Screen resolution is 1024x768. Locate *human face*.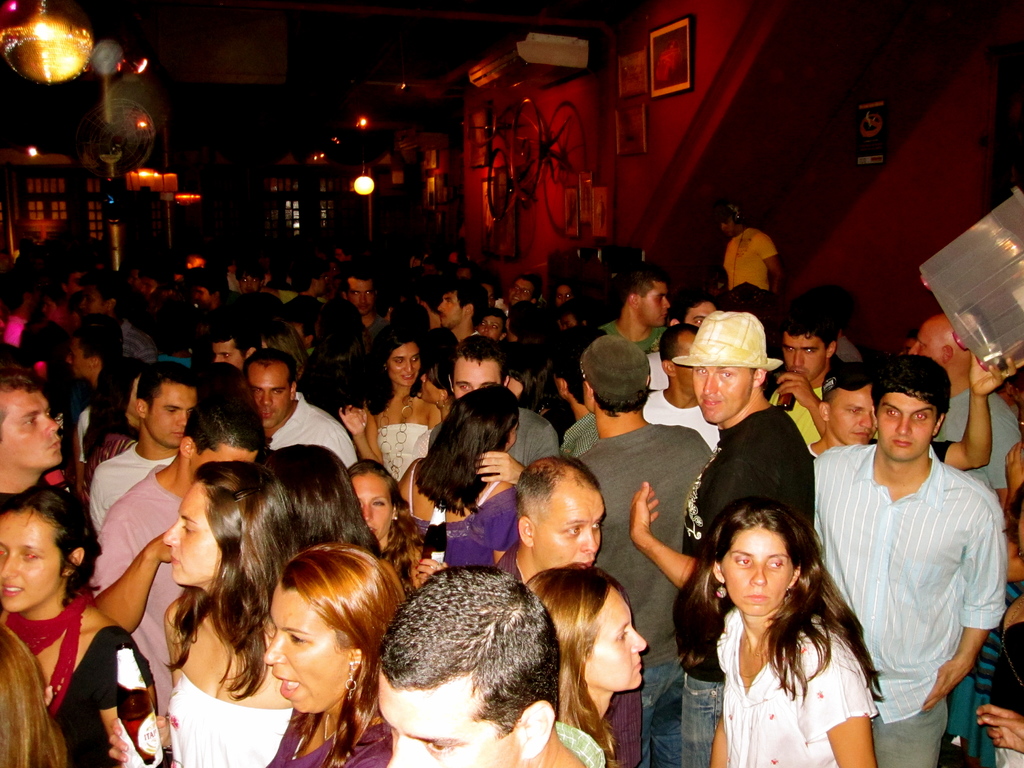
<box>481,282,495,308</box>.
